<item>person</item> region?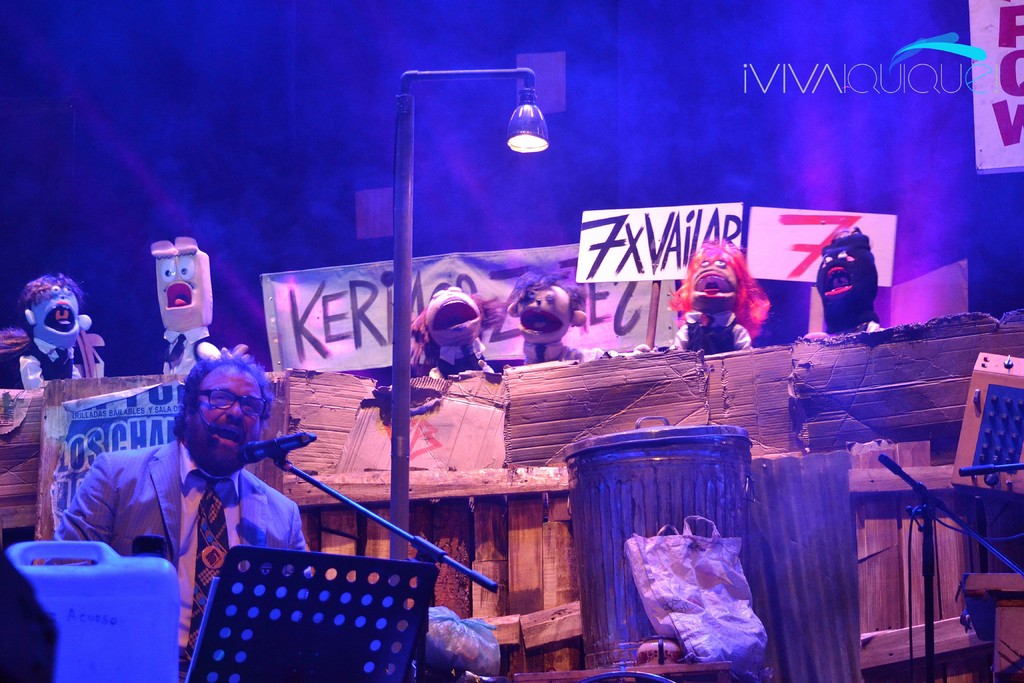
{"left": 418, "top": 268, "right": 505, "bottom": 397}
